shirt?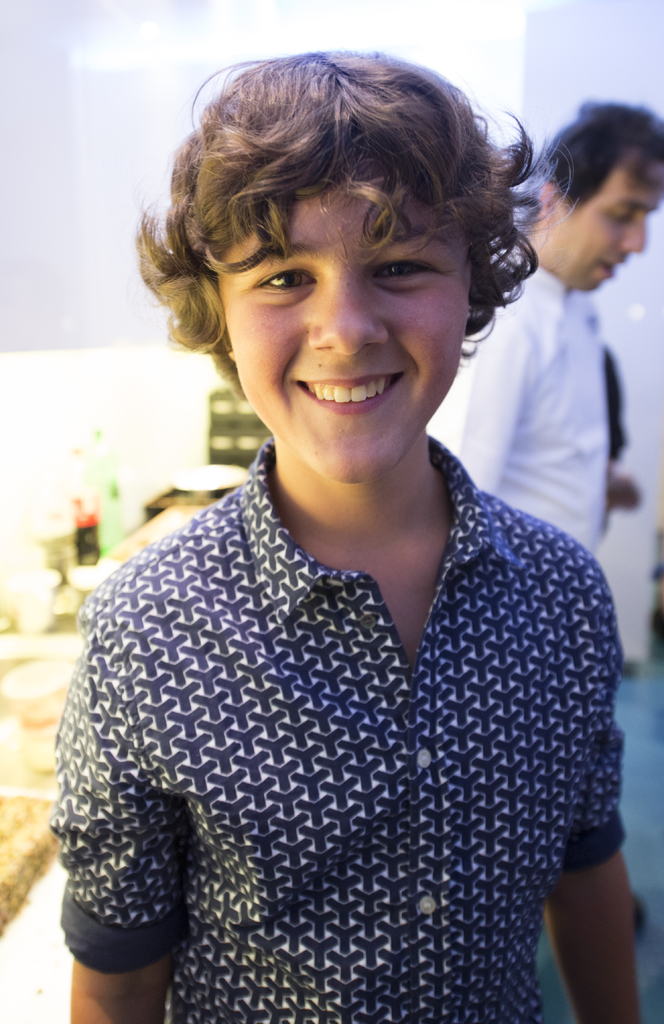
select_region(451, 274, 628, 557)
